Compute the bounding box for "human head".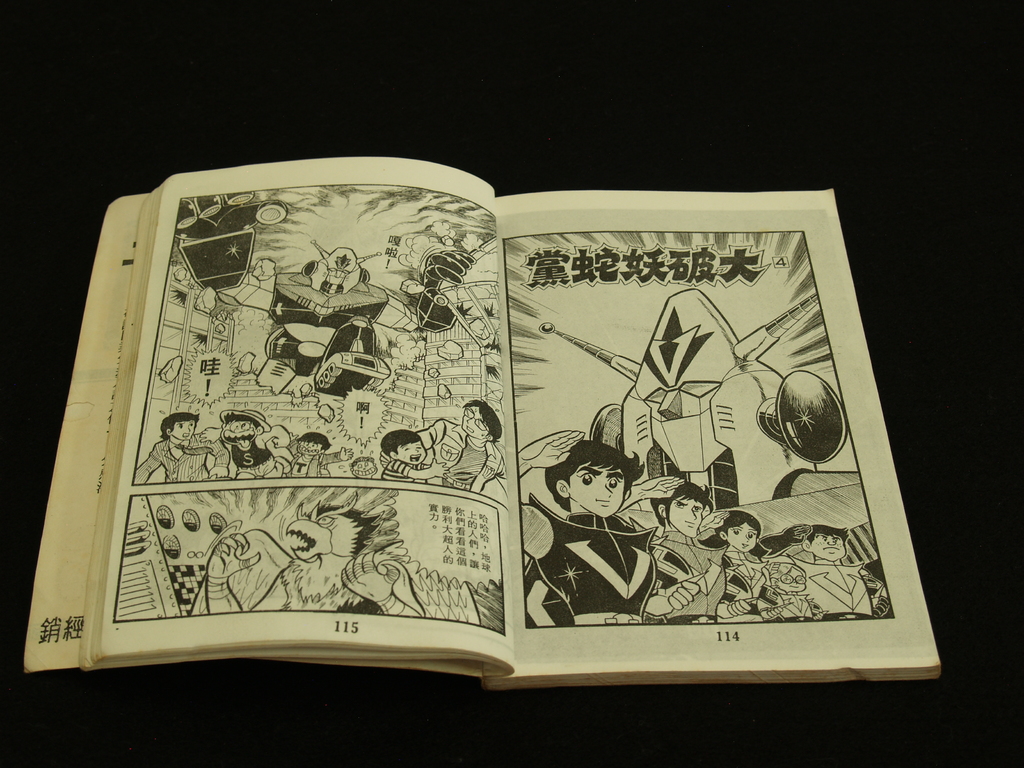
221 412 267 445.
